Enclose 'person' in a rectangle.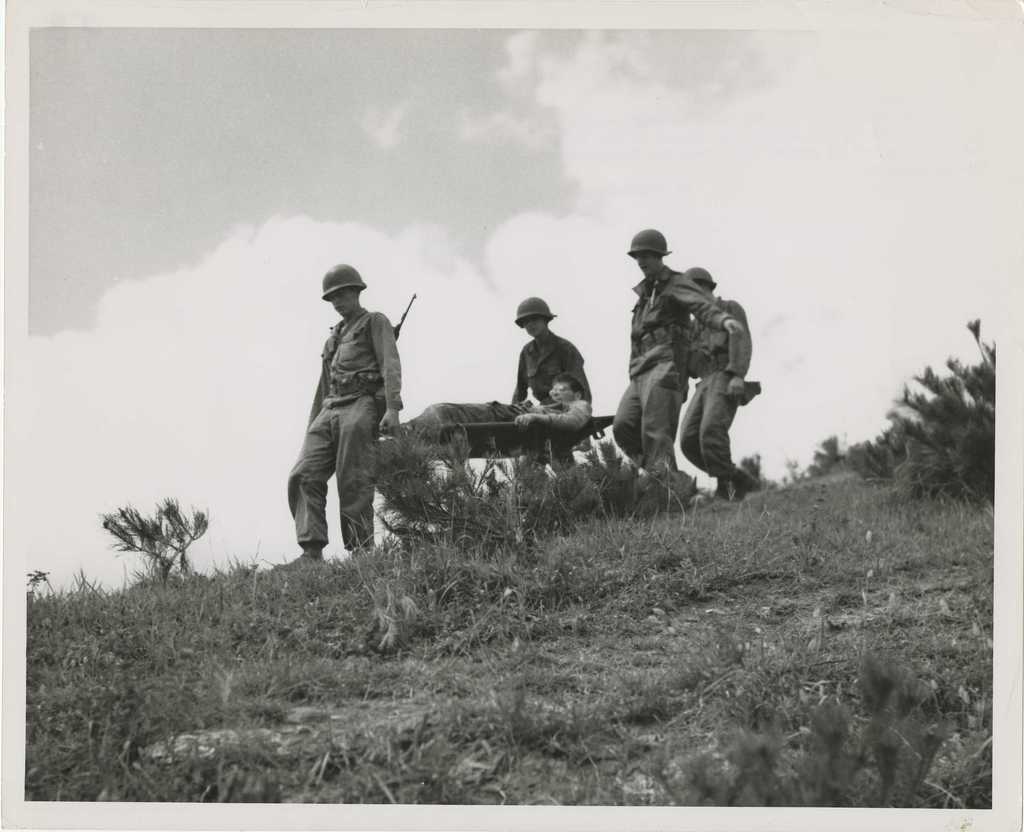
513:293:598:485.
